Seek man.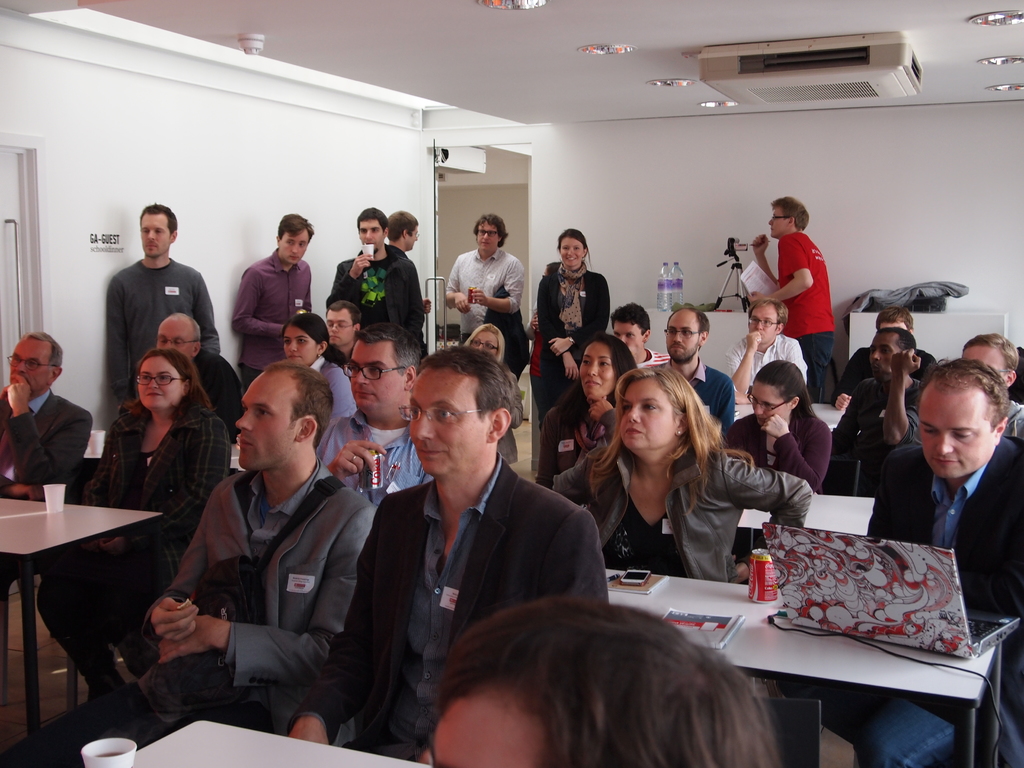
region(325, 299, 360, 357).
